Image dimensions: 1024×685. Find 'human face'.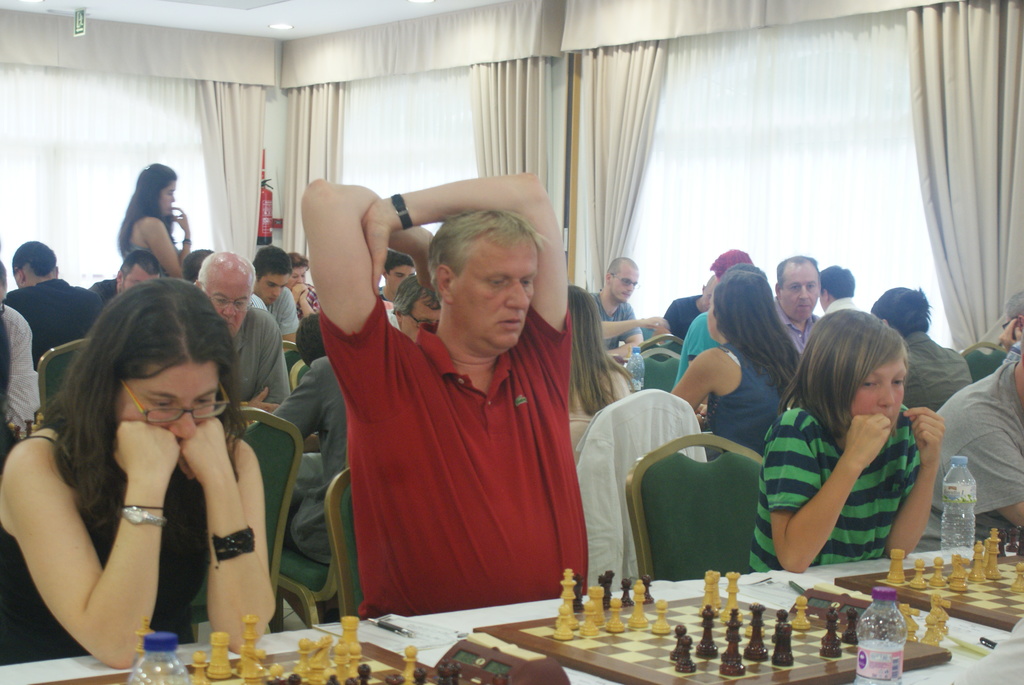
{"left": 122, "top": 263, "right": 160, "bottom": 292}.
